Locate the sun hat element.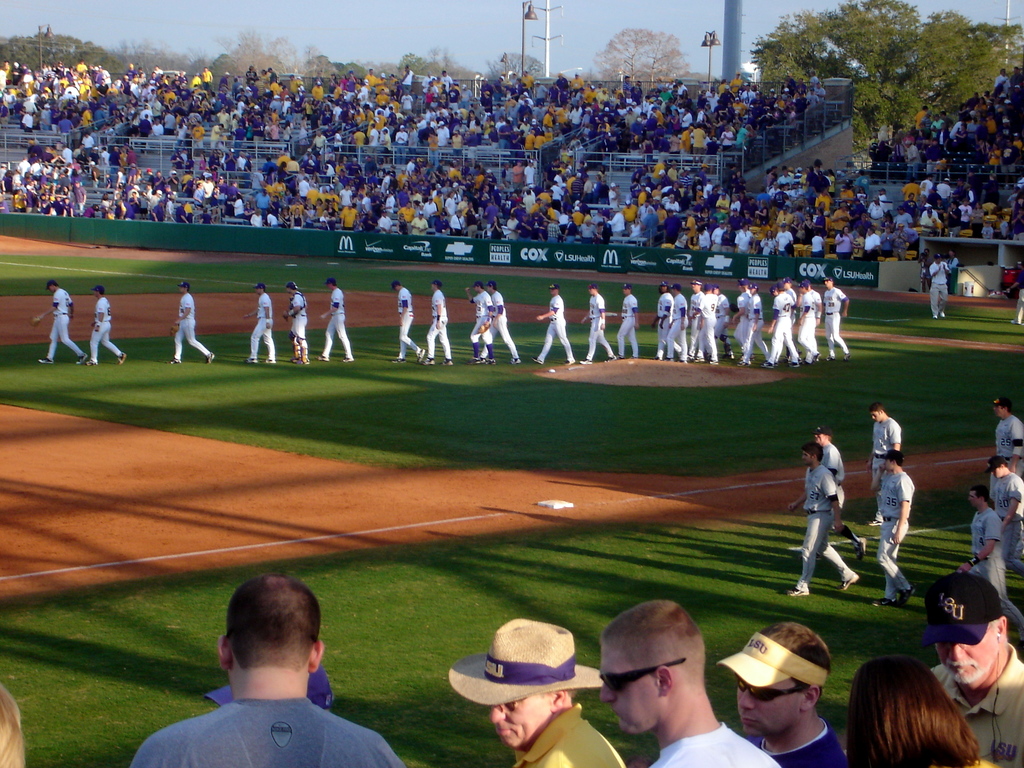
Element bbox: 983/392/1014/408.
